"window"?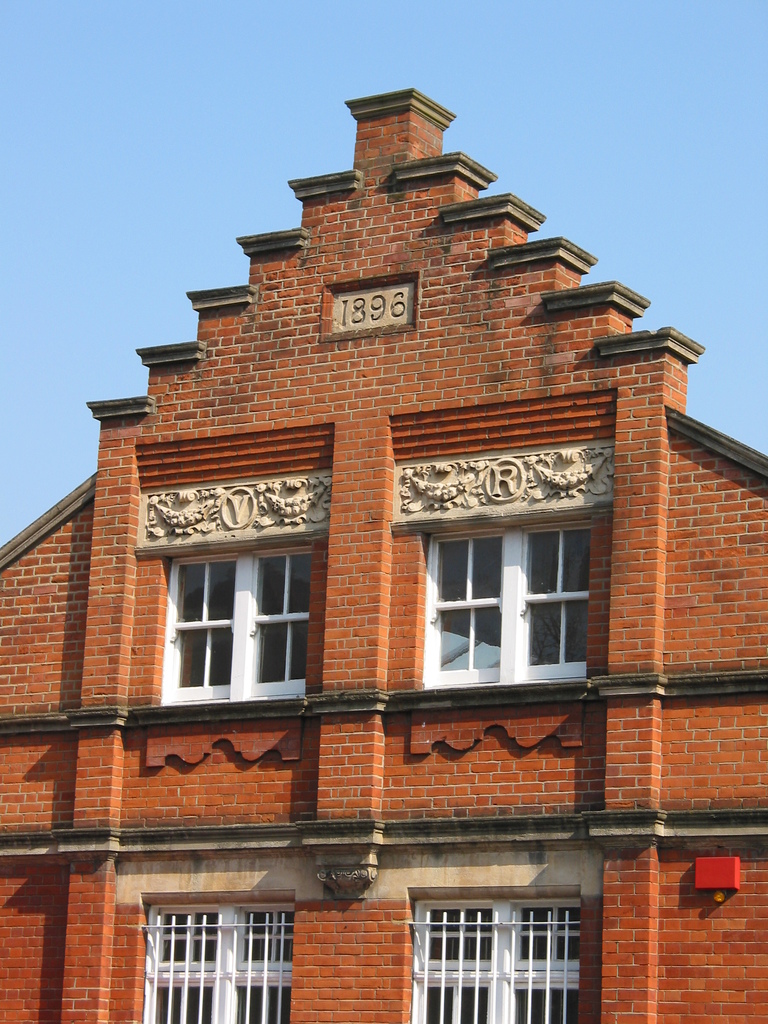
[left=414, top=870, right=605, bottom=1003]
